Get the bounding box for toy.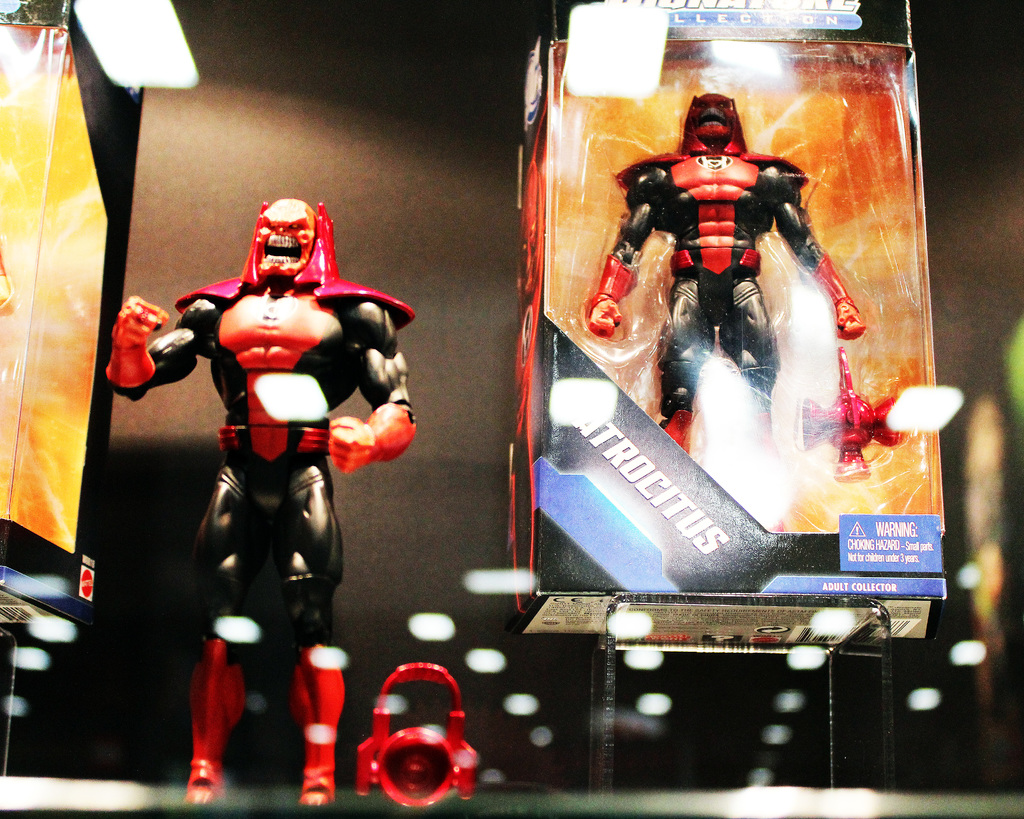
801 337 902 482.
